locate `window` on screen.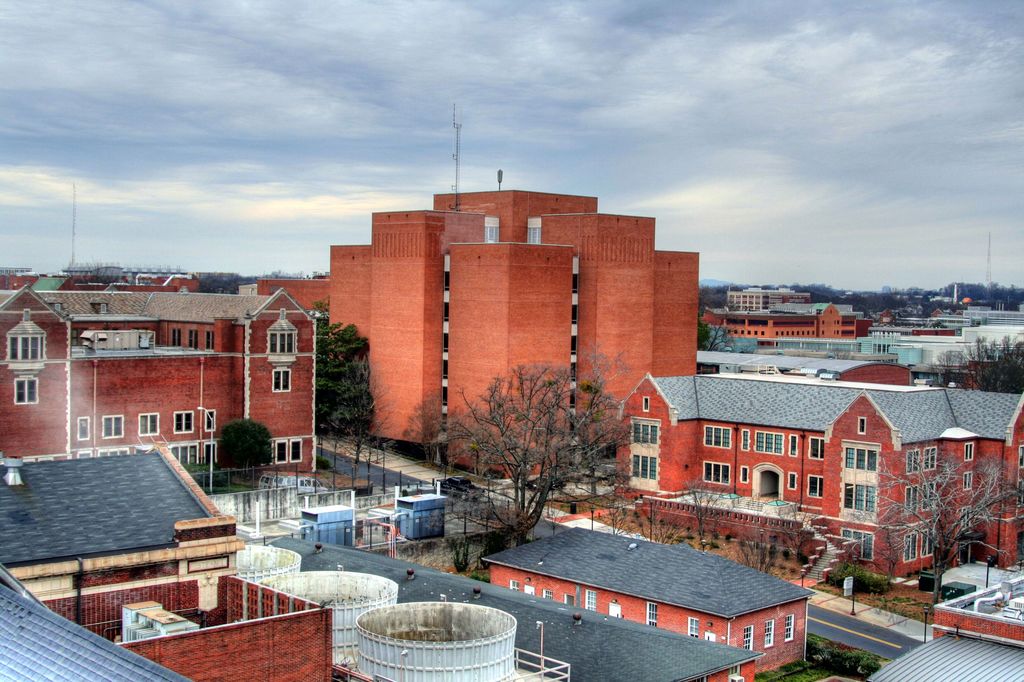
On screen at BBox(99, 416, 122, 436).
